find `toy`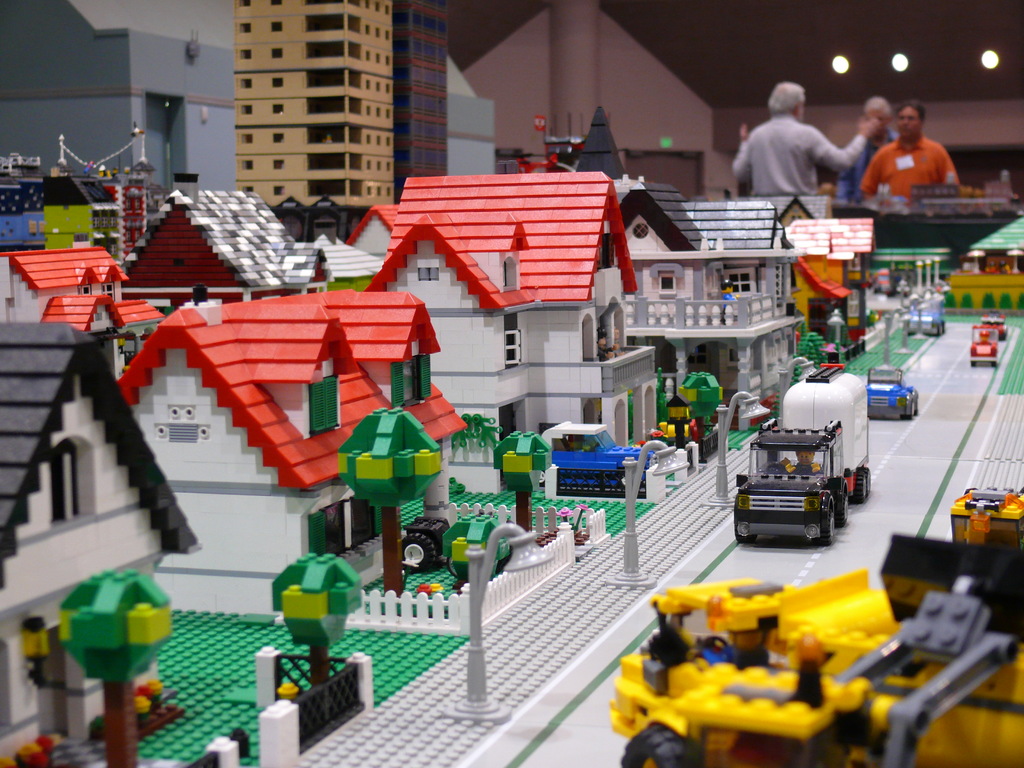
<bbox>609, 581, 903, 767</bbox>
